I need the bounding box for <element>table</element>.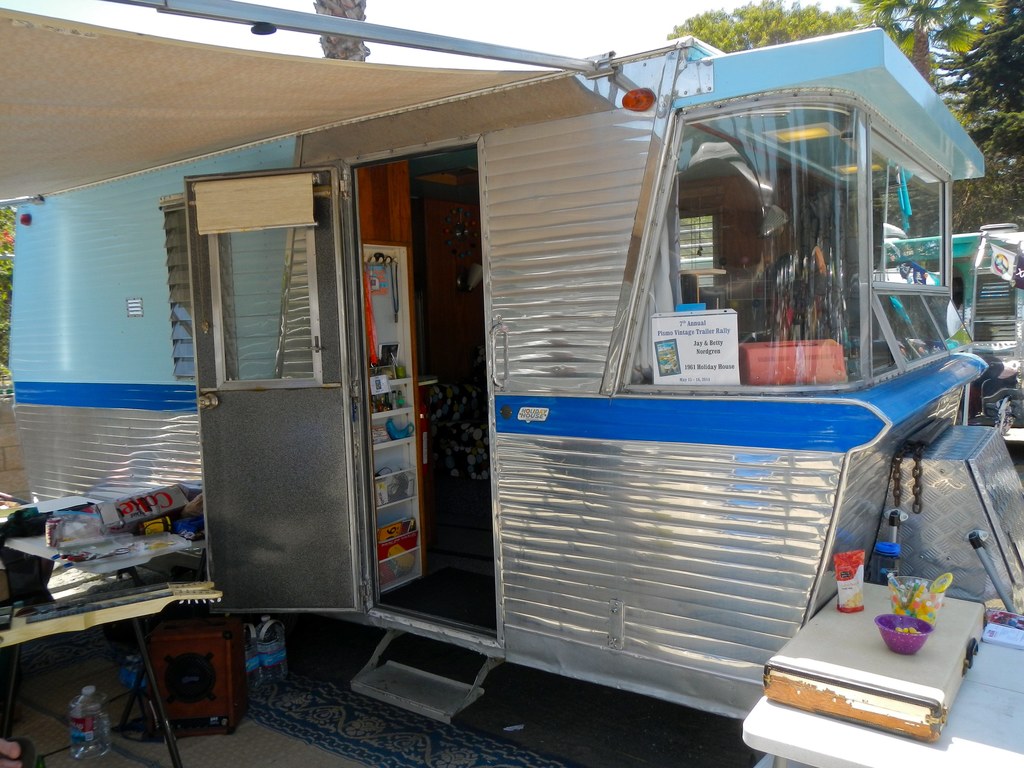
Here it is: detection(0, 534, 199, 767).
